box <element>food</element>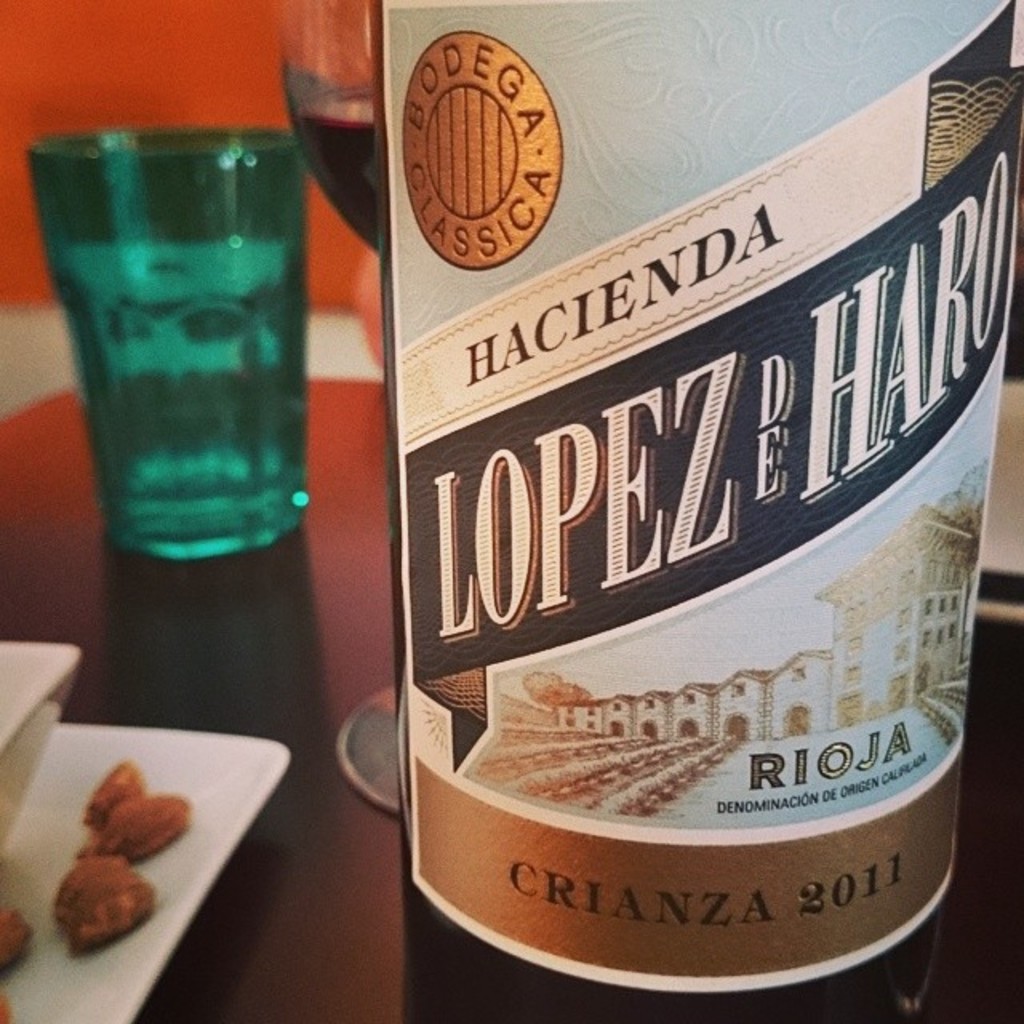
(0, 901, 38, 981)
